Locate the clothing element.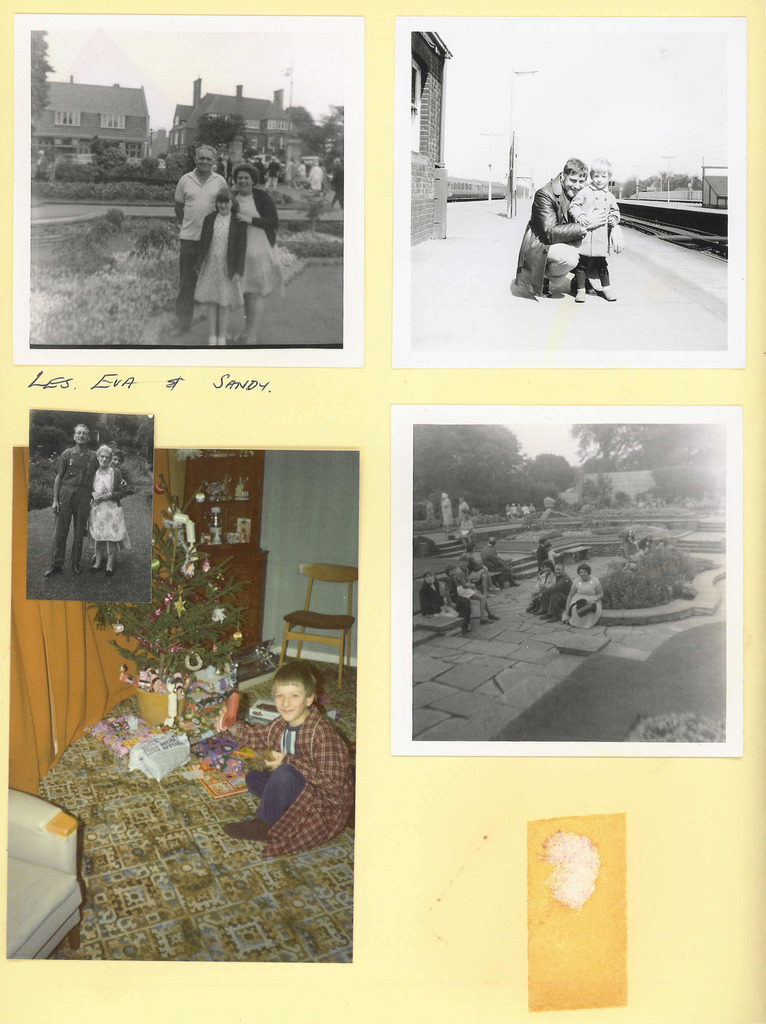
Element bbox: rect(51, 447, 92, 564).
